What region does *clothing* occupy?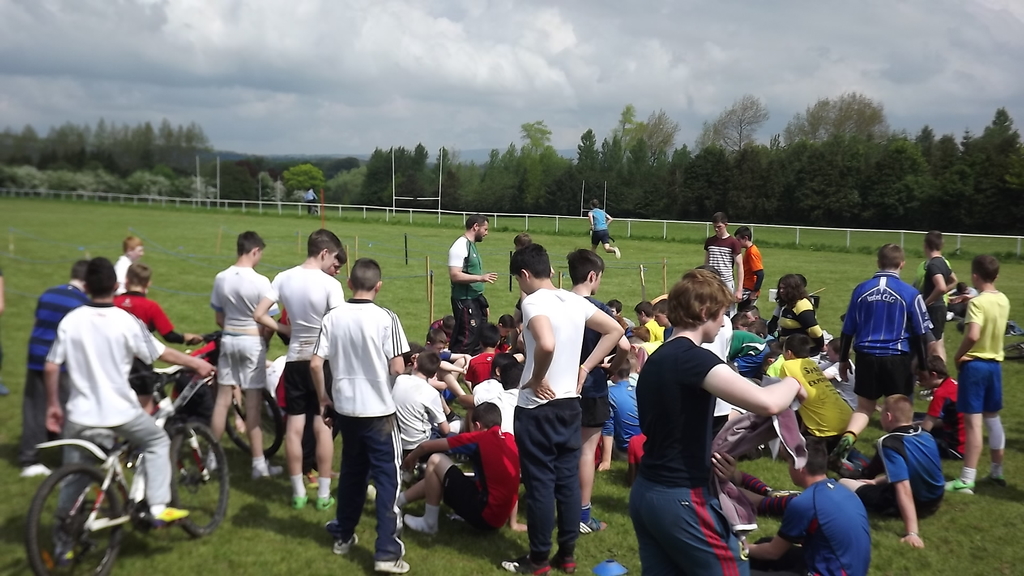
bbox=(624, 335, 753, 575).
